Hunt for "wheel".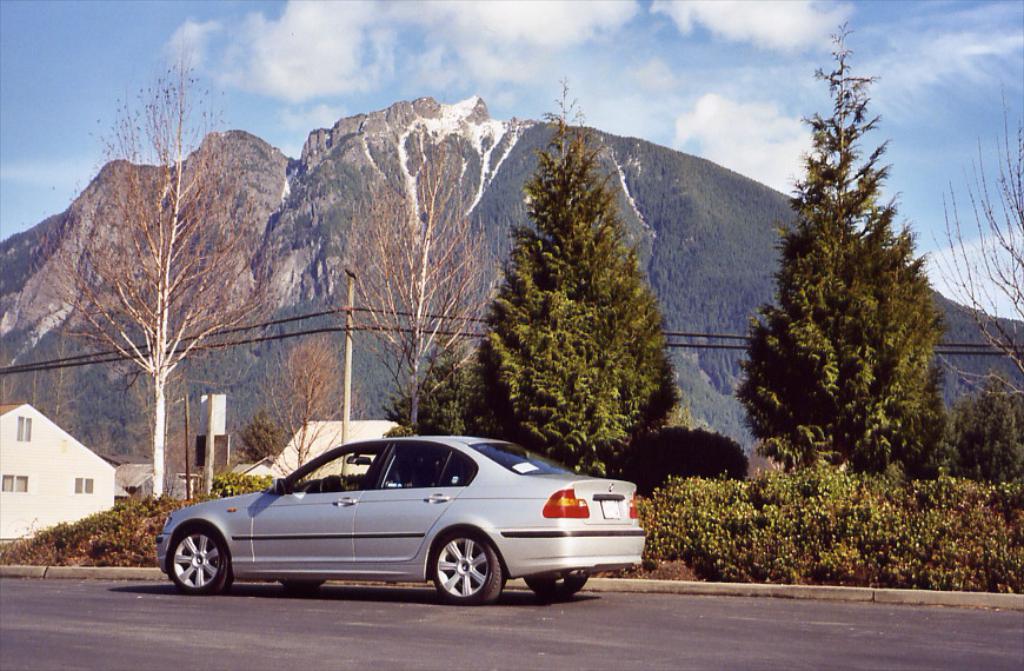
Hunted down at {"x1": 281, "y1": 579, "x2": 325, "y2": 592}.
